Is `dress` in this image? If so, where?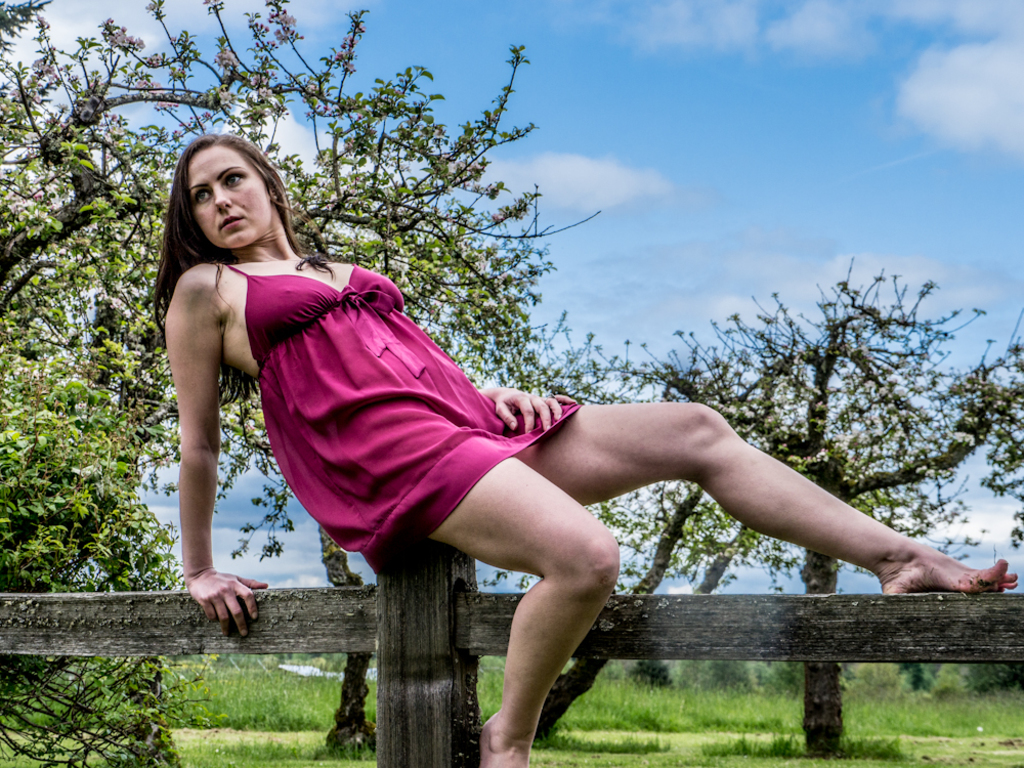
Yes, at left=153, top=206, right=532, bottom=580.
